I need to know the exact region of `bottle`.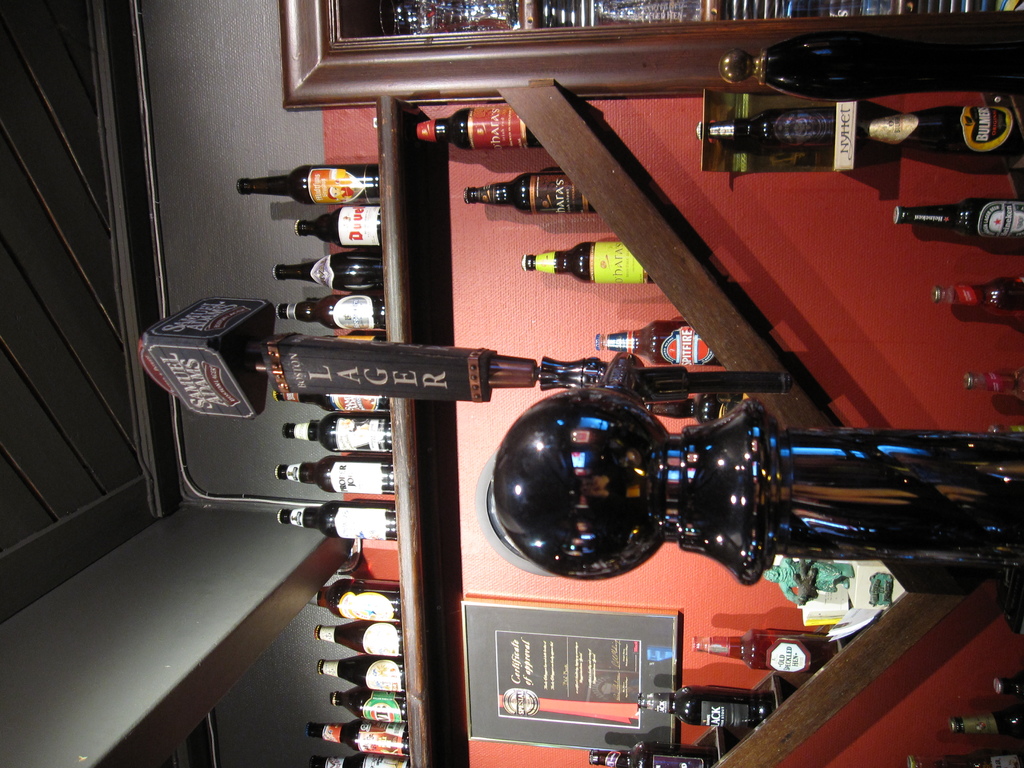
Region: <region>281, 500, 399, 541</region>.
